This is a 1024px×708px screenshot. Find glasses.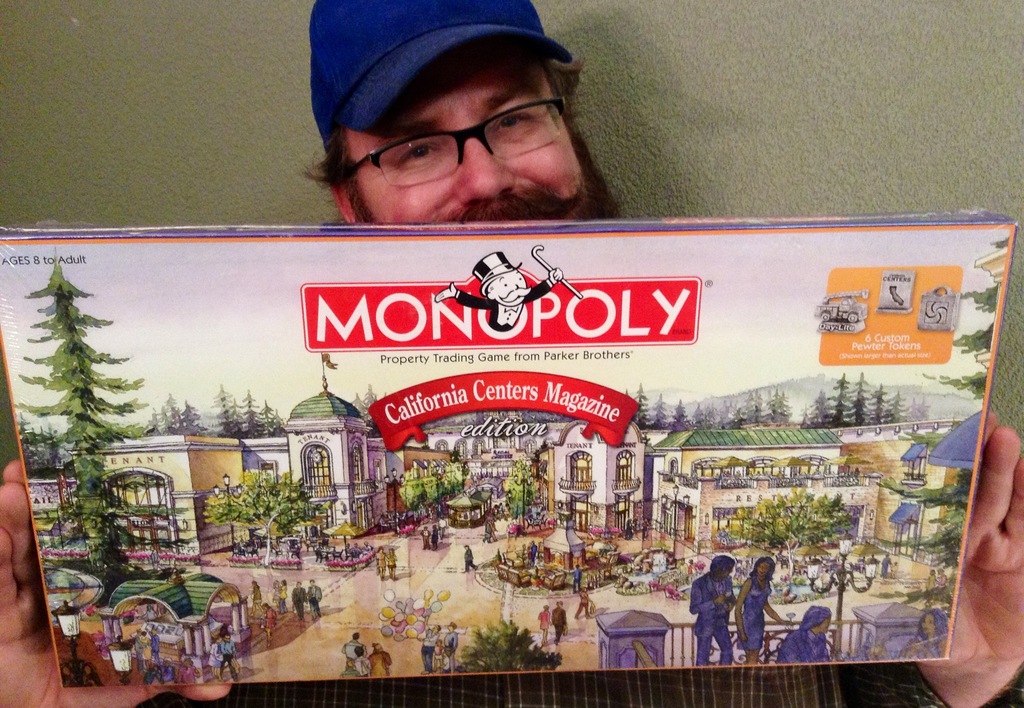
Bounding box: 333/92/595/169.
